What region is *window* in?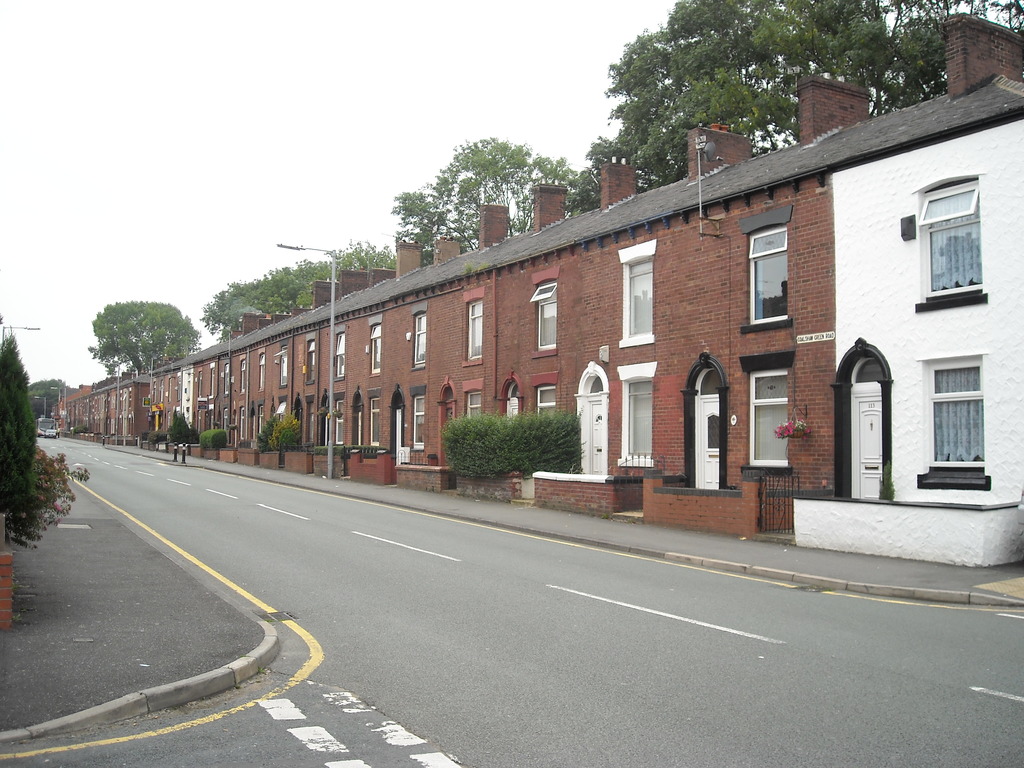
box=[932, 356, 985, 466].
